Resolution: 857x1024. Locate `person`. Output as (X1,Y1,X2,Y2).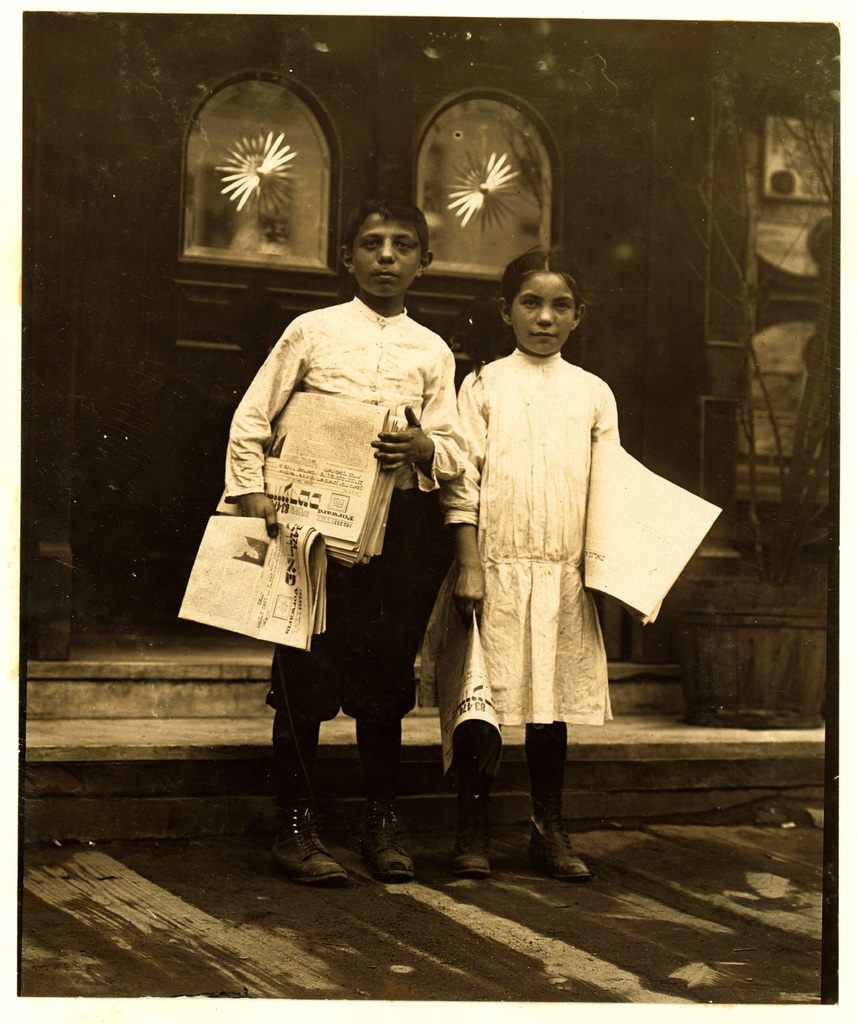
(226,207,465,897).
